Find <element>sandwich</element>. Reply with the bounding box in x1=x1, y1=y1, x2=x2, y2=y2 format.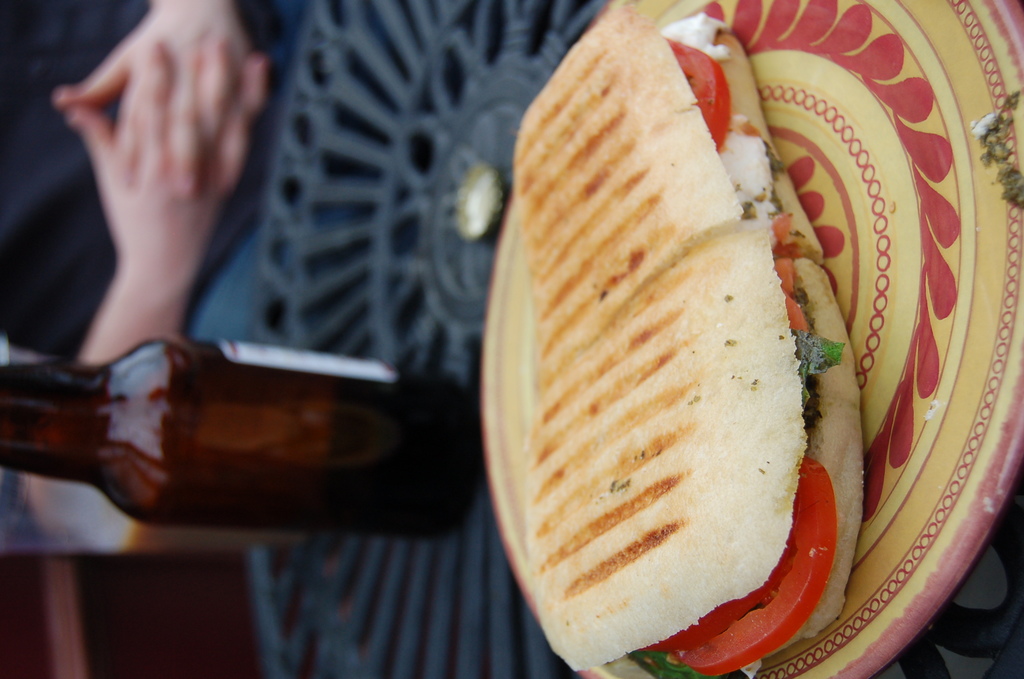
x1=512, y1=6, x2=863, y2=678.
